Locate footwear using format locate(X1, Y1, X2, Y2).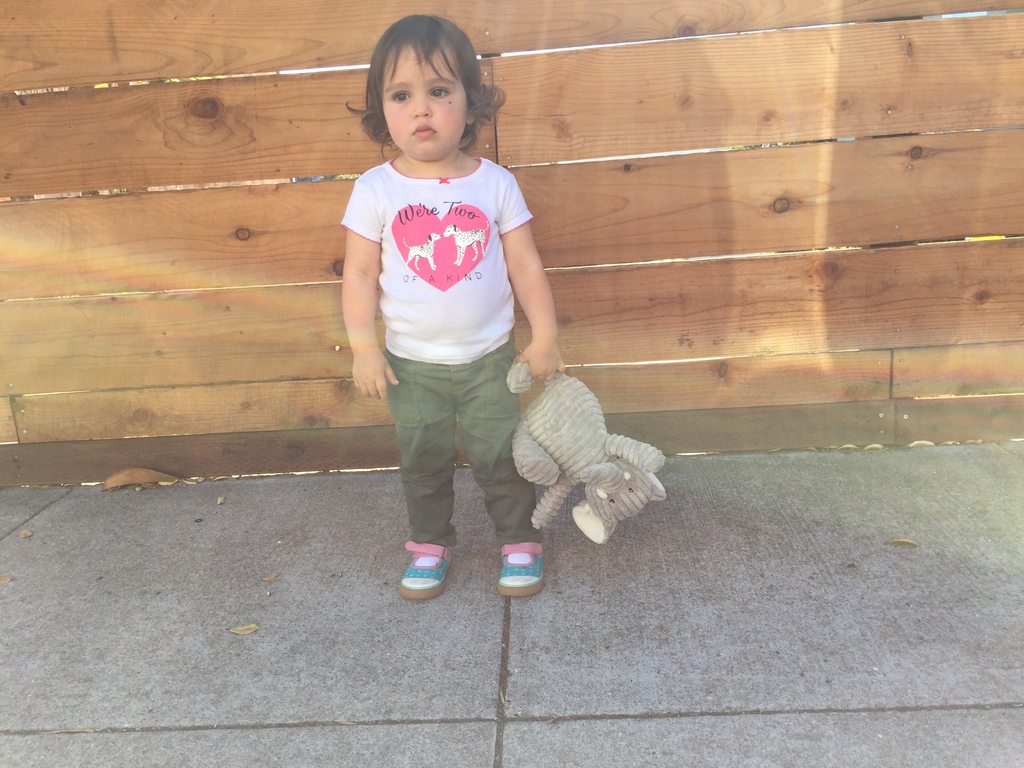
locate(388, 536, 457, 610).
